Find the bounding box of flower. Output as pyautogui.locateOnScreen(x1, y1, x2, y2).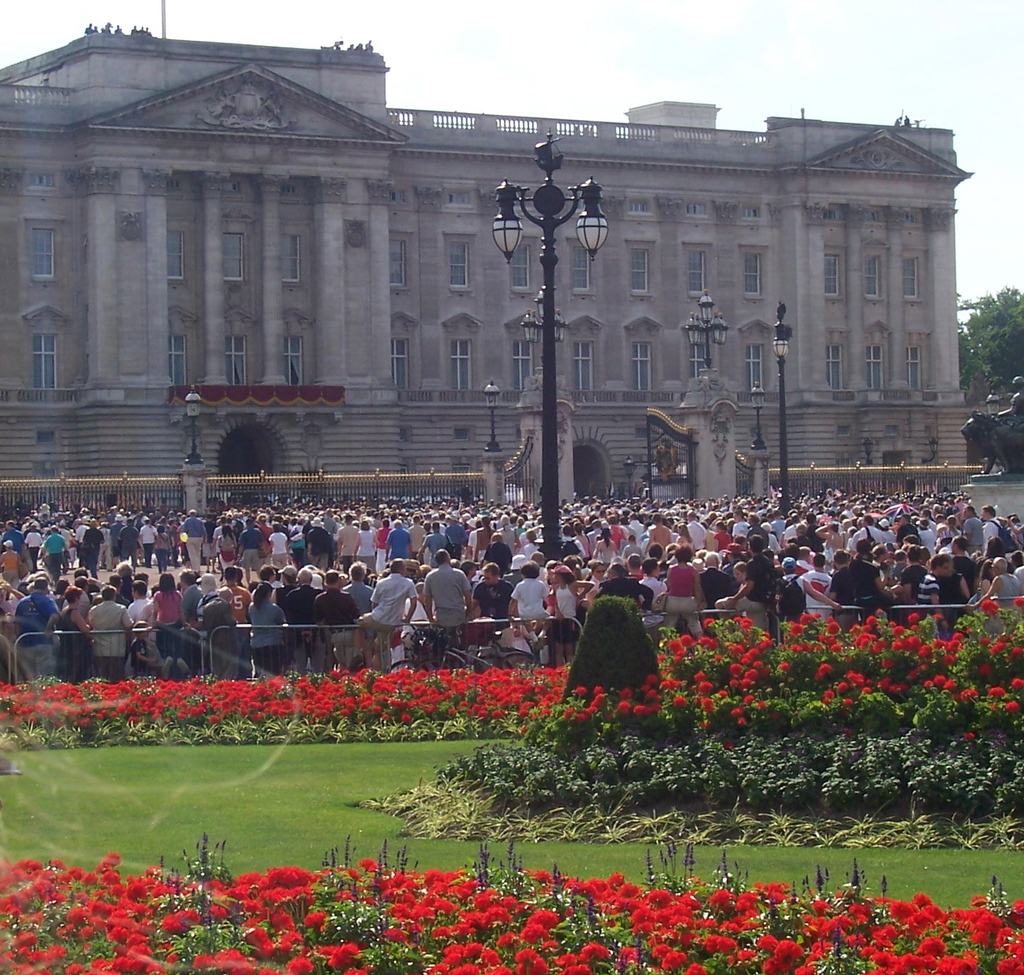
pyautogui.locateOnScreen(287, 955, 312, 974).
